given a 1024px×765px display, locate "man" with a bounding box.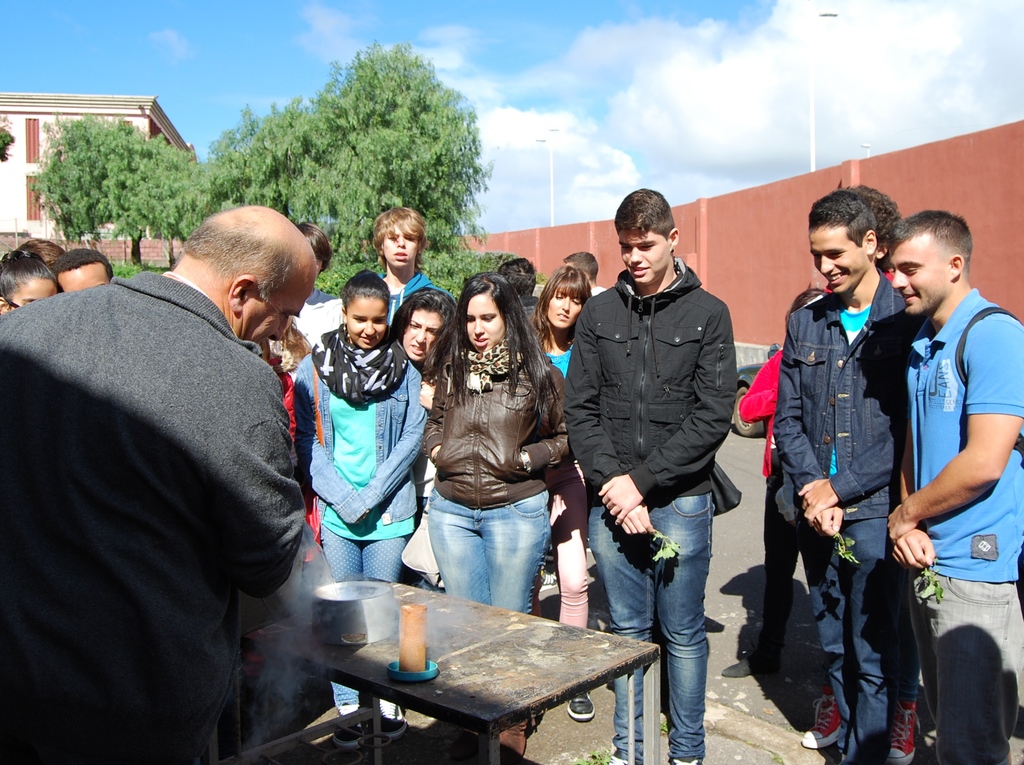
Located: bbox=(886, 212, 1023, 764).
